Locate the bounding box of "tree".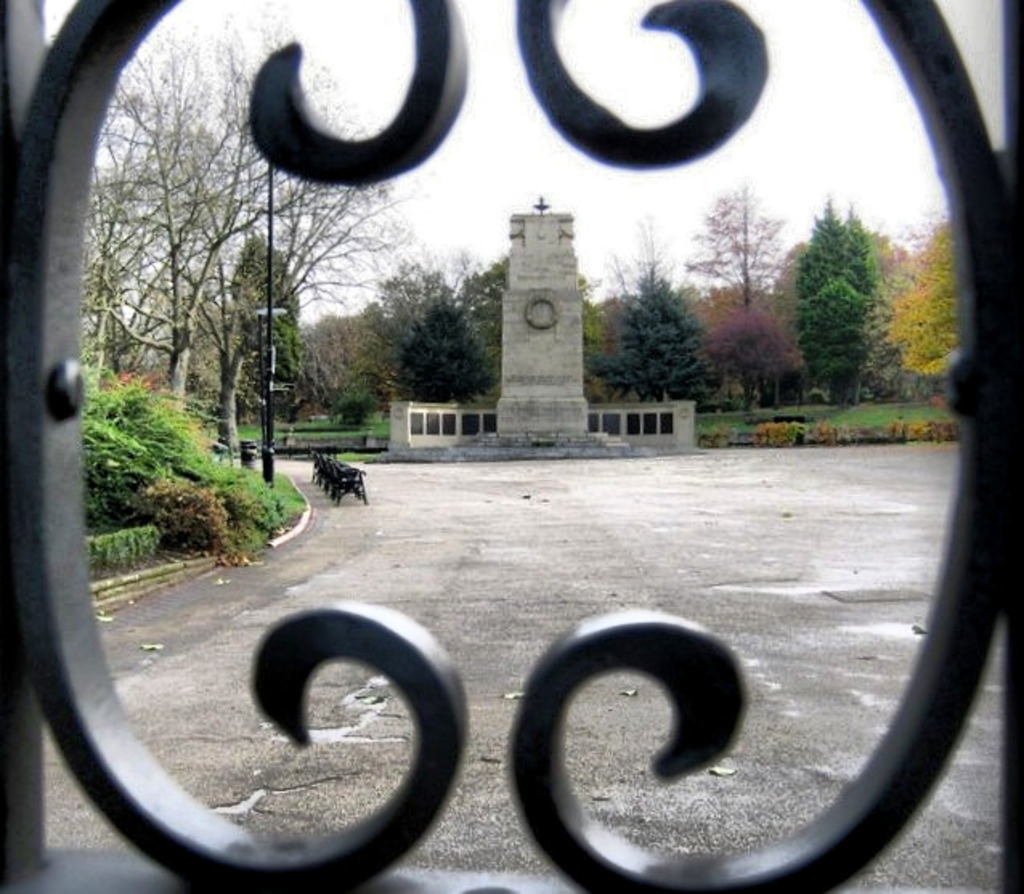
Bounding box: rect(790, 194, 908, 396).
